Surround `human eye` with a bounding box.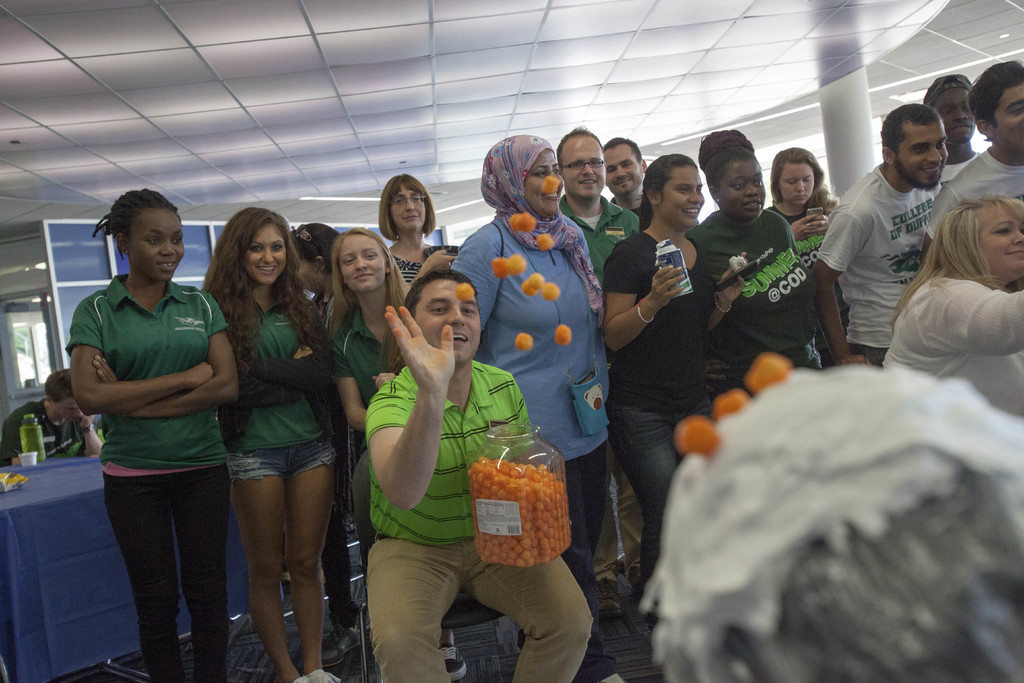
339:256:355:267.
